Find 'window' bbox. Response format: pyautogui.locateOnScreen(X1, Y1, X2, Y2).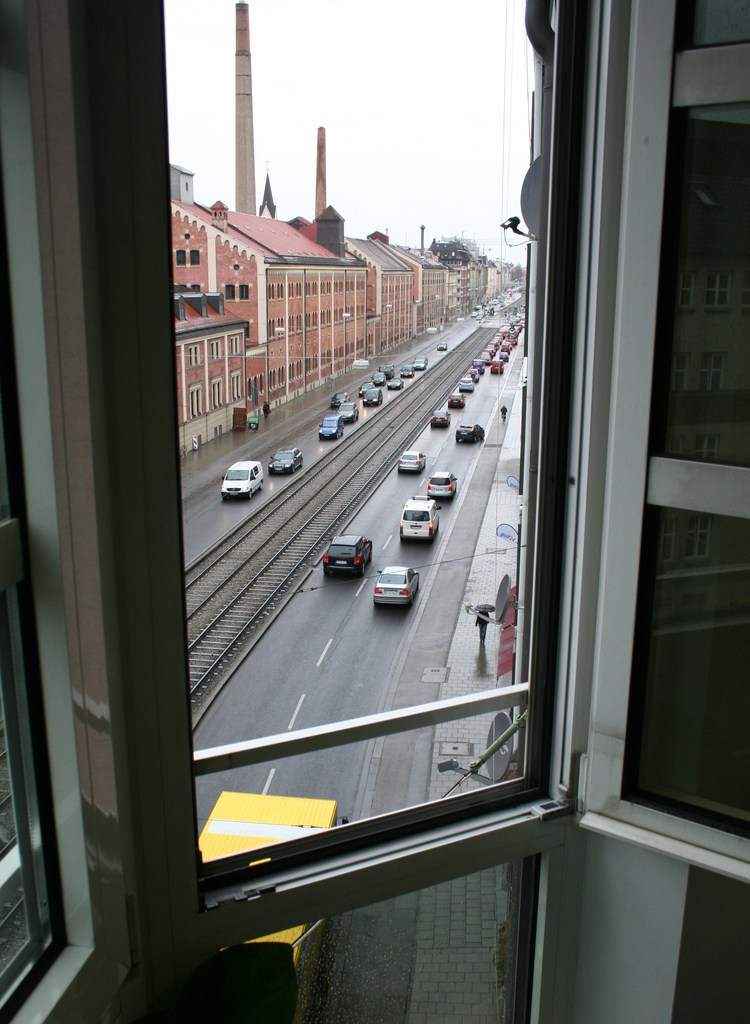
pyautogui.locateOnScreen(0, 158, 72, 1023).
